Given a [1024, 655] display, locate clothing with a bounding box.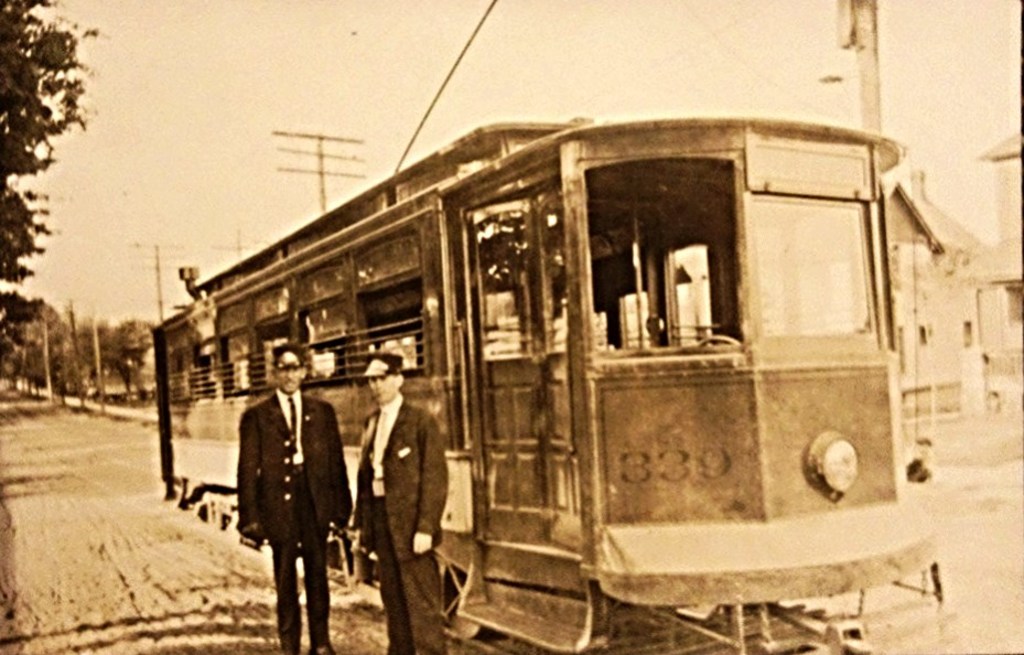
Located: box(240, 378, 357, 632).
